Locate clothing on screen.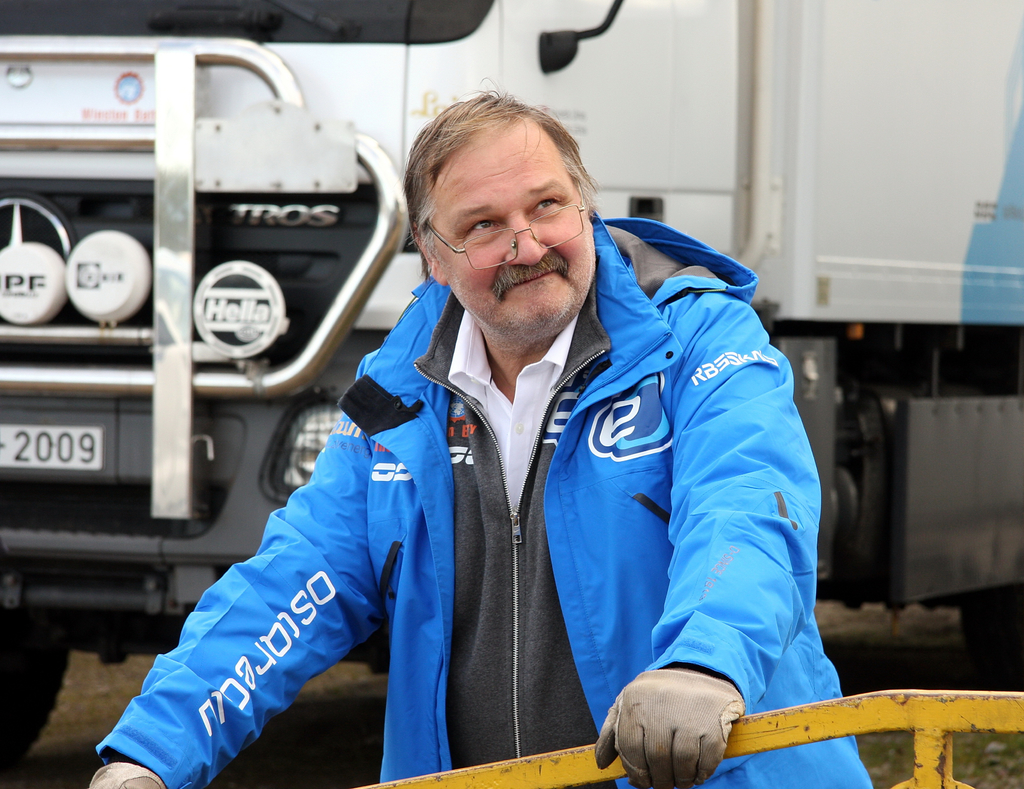
On screen at box(93, 212, 887, 788).
